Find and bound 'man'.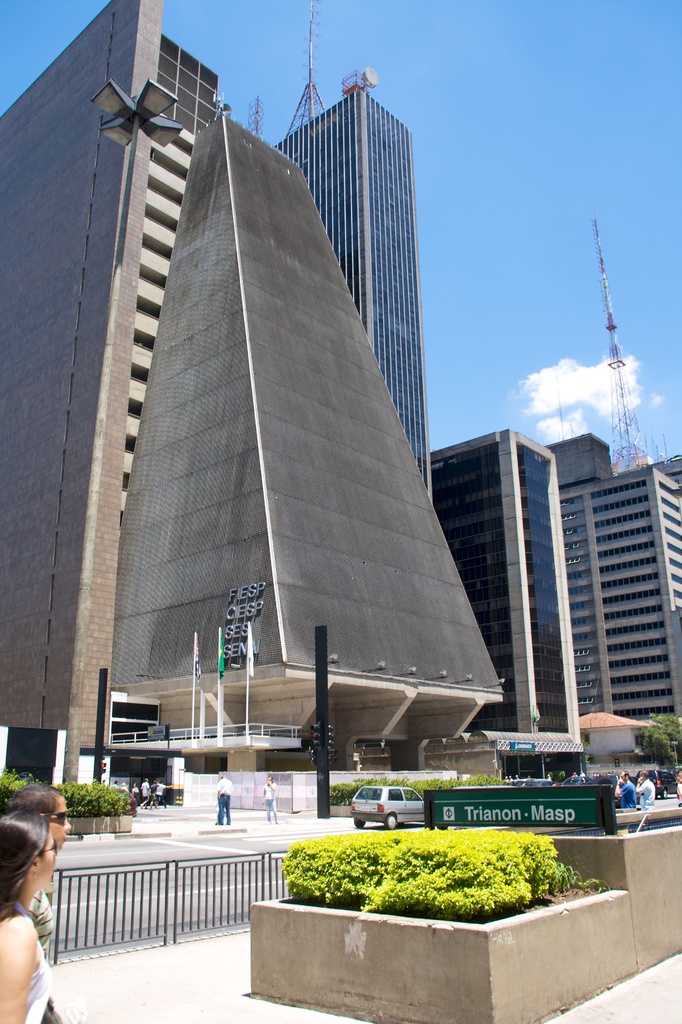
Bound: bbox(215, 772, 234, 825).
